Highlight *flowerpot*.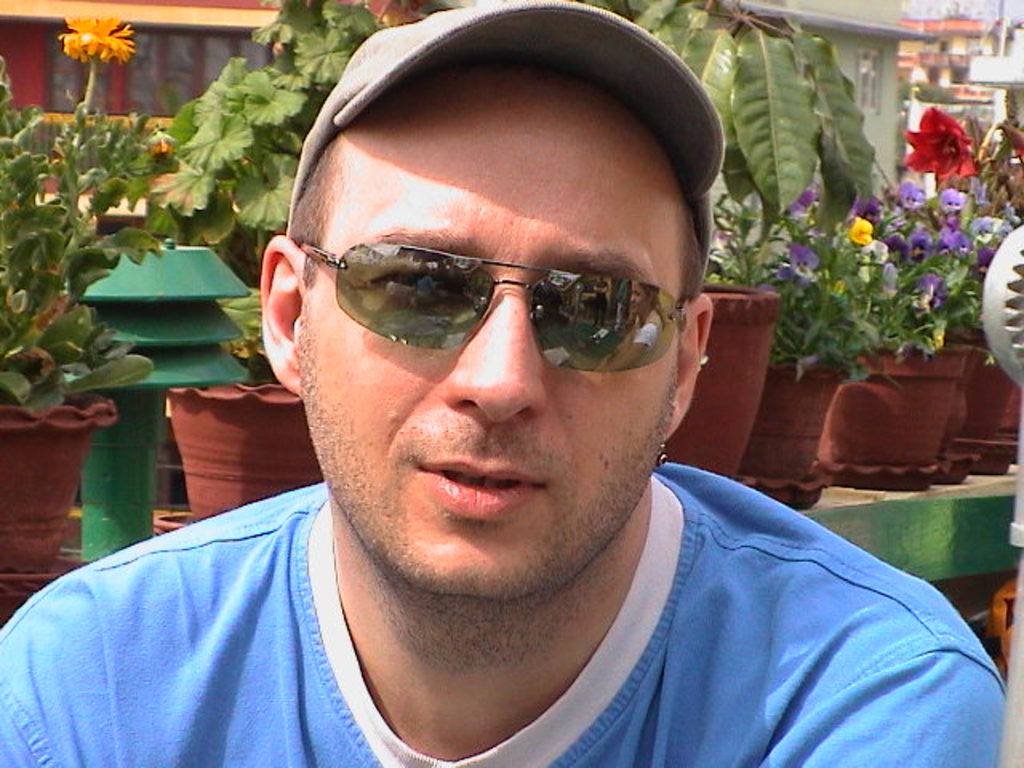
Highlighted region: x1=666, y1=277, x2=782, y2=480.
